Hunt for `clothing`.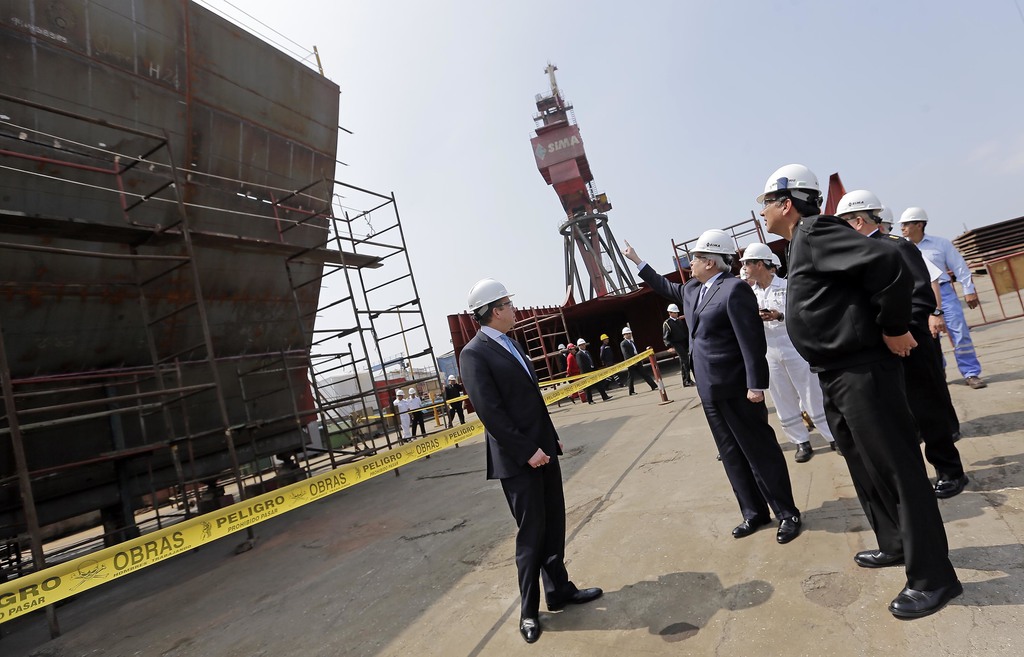
Hunted down at 444/383/467/423.
